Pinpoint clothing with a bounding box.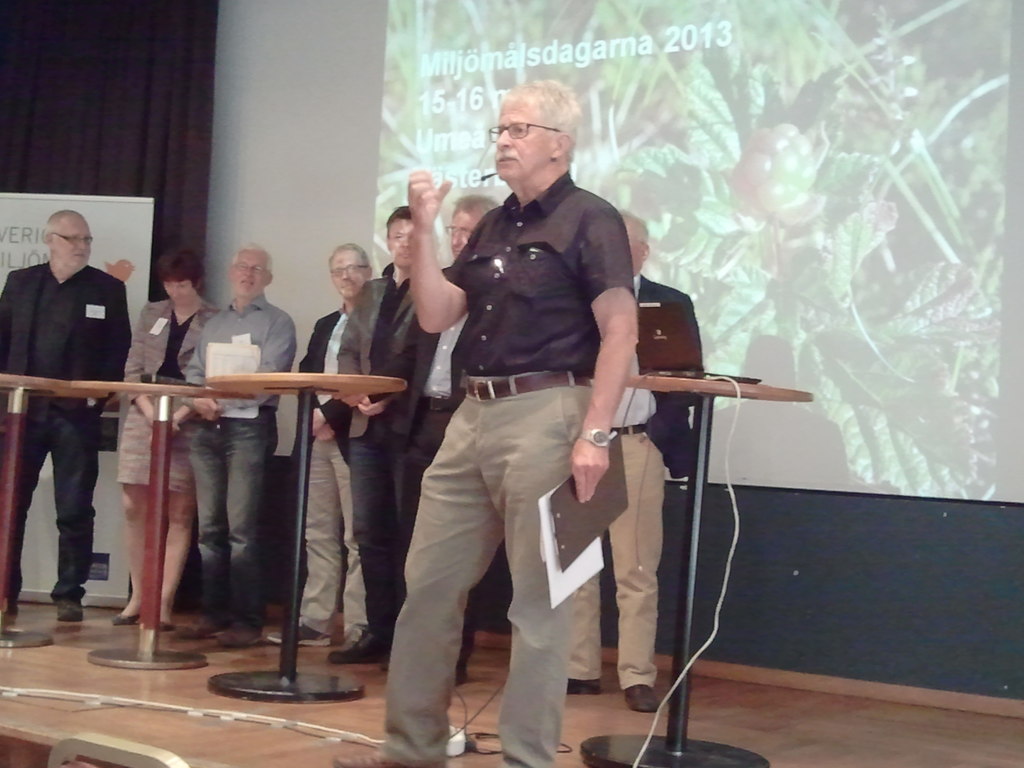
bbox=(323, 264, 428, 653).
